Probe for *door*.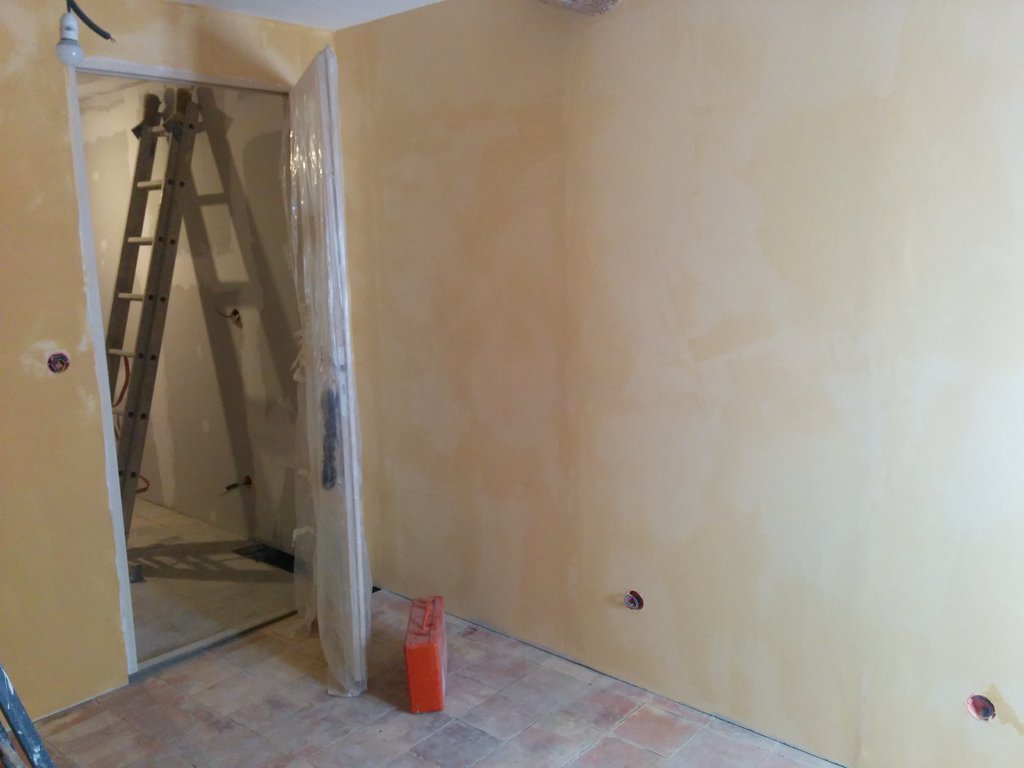
Probe result: <region>280, 47, 369, 688</region>.
